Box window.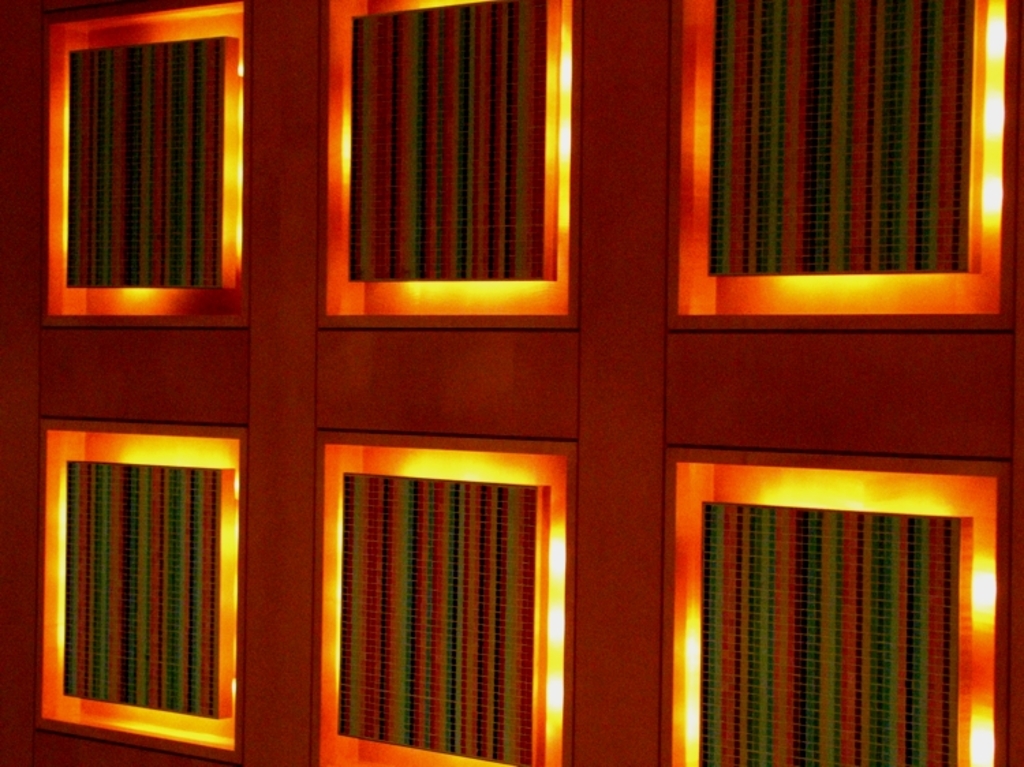
[677, 460, 1012, 766].
